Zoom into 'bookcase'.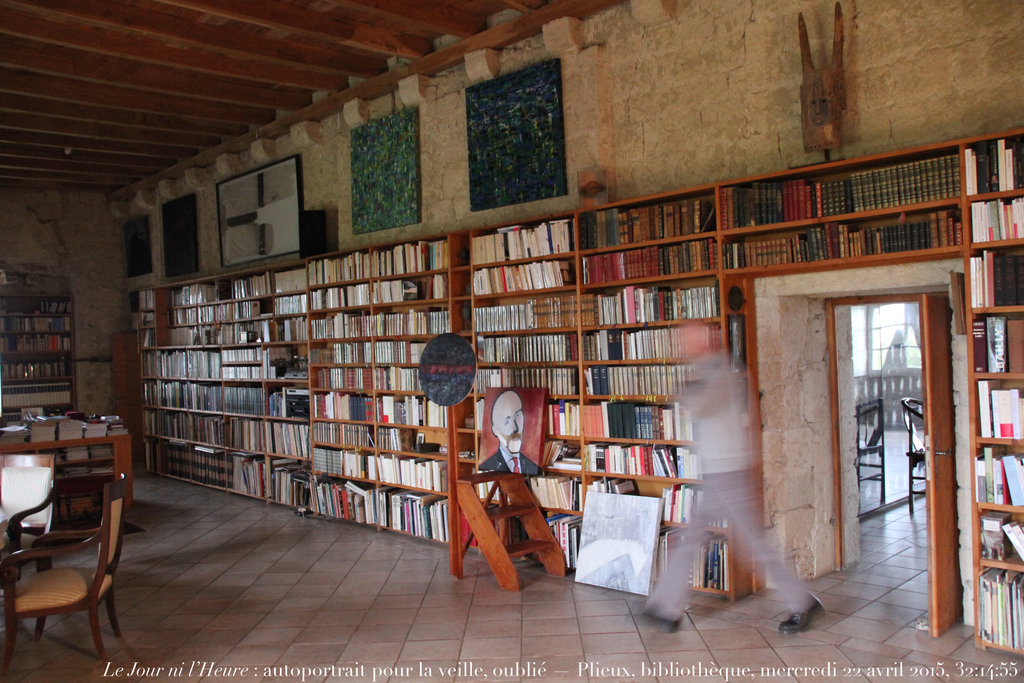
Zoom target: detection(0, 416, 129, 529).
